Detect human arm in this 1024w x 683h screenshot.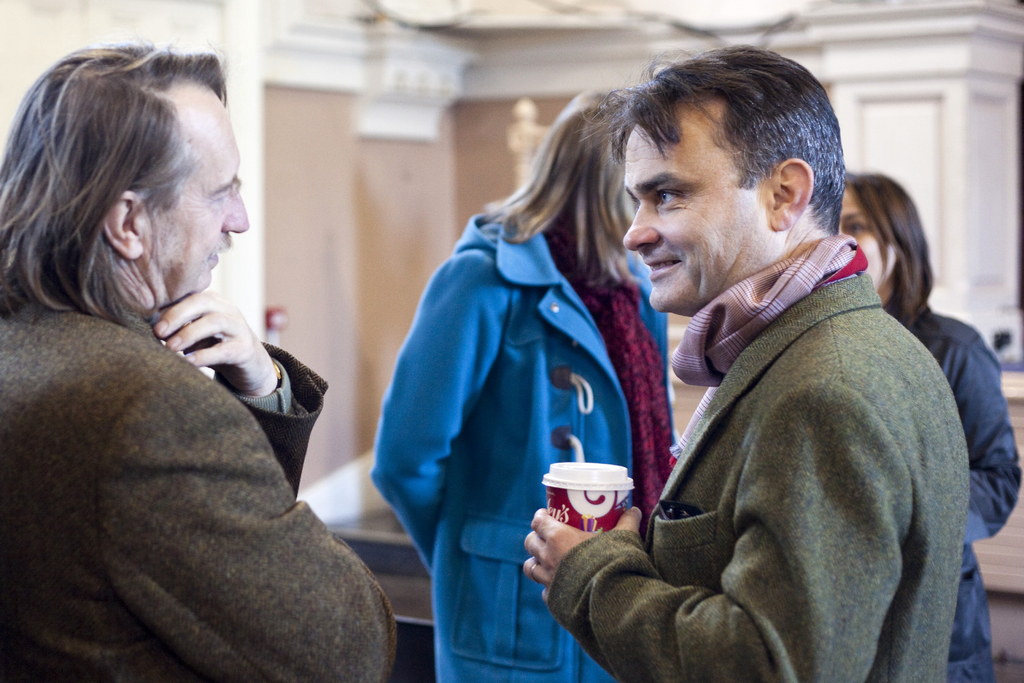
Detection: [152,281,326,501].
